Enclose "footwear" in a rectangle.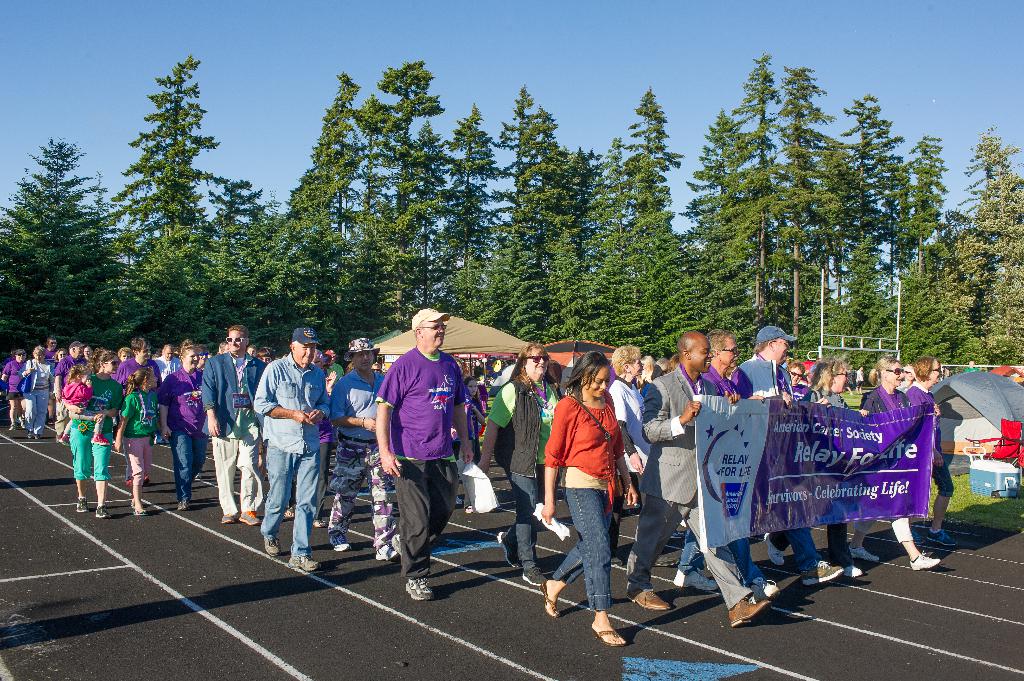
bbox=(376, 542, 401, 563).
